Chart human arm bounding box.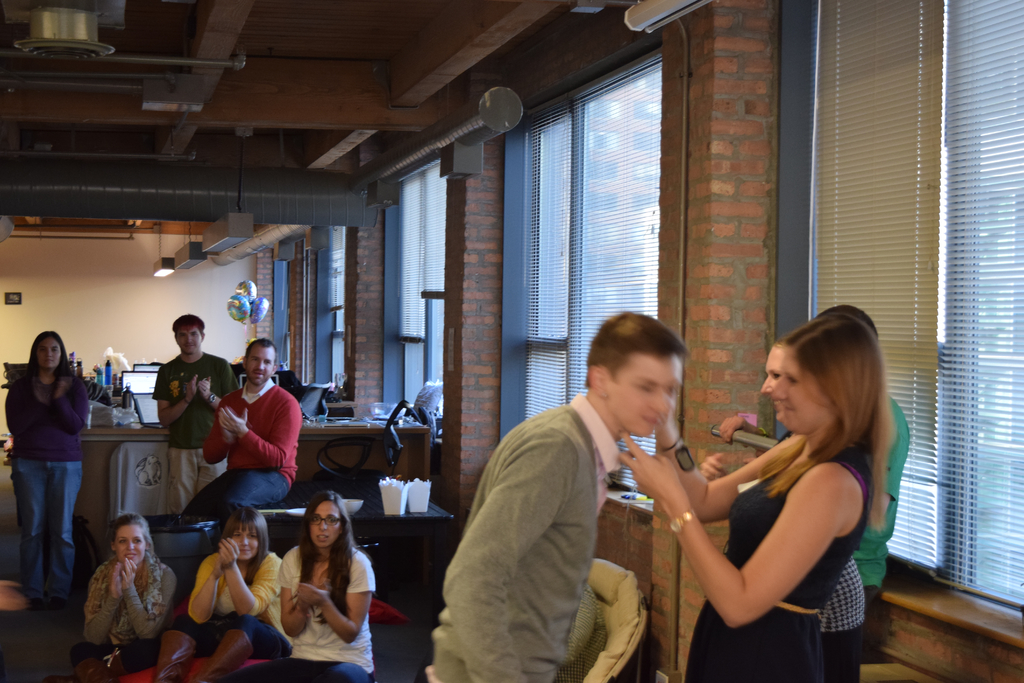
Charted: BBox(145, 363, 202, 434).
